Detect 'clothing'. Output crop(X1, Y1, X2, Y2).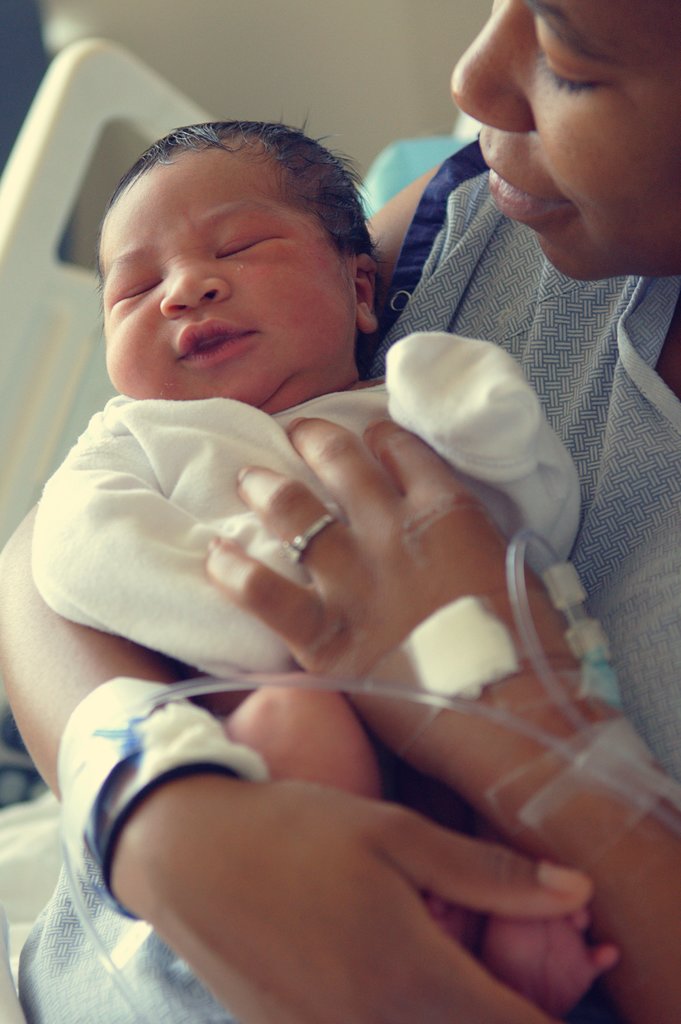
crop(35, 332, 581, 692).
